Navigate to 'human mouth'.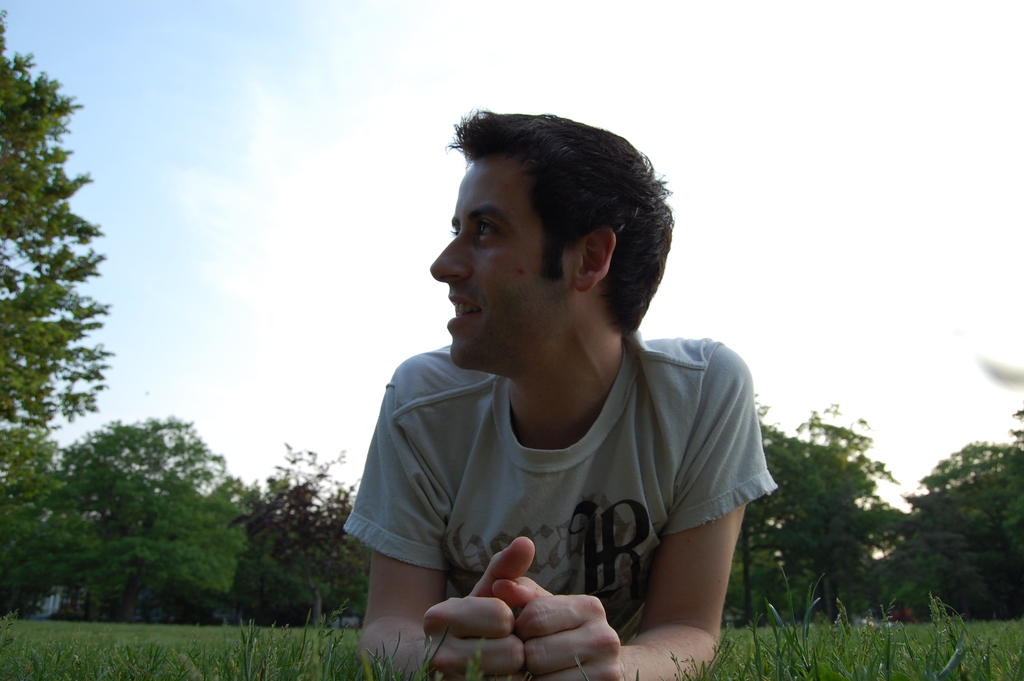
Navigation target: select_region(445, 289, 483, 332).
